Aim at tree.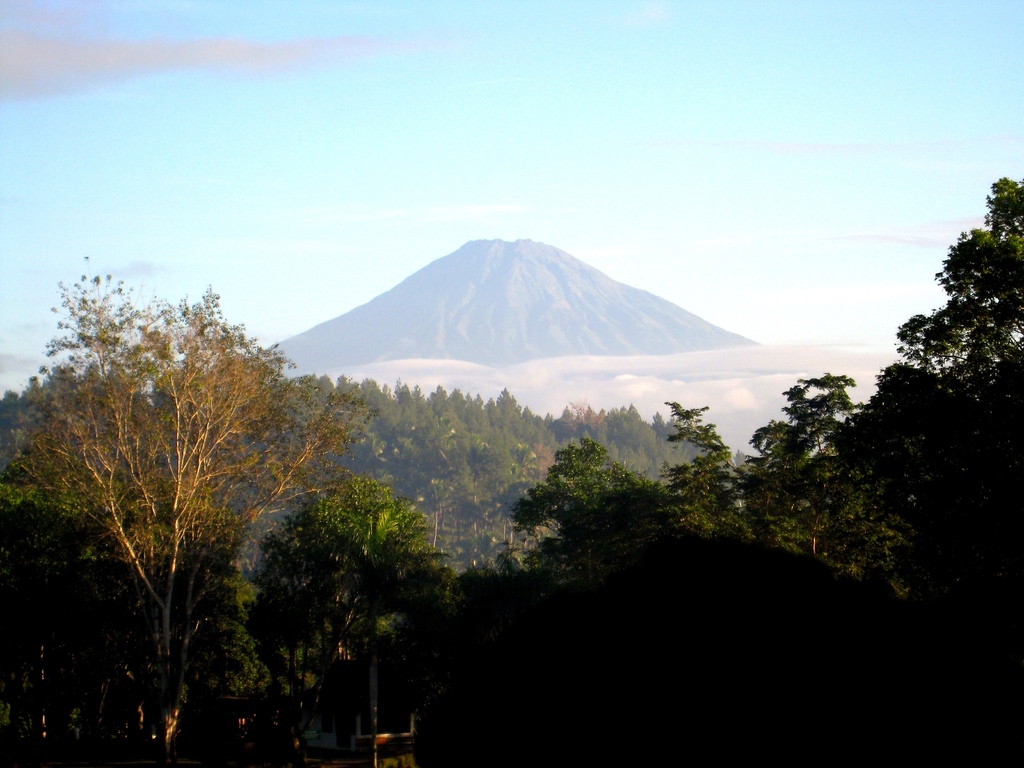
Aimed at 873/182/1014/513.
